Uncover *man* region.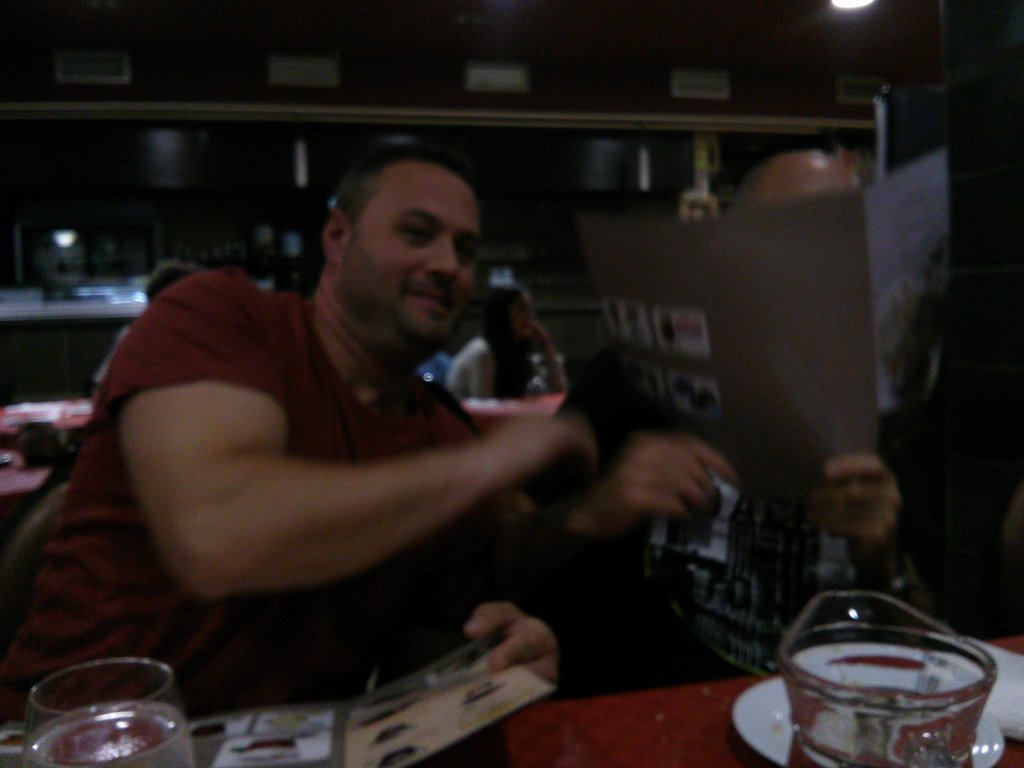
Uncovered: region(0, 150, 602, 726).
